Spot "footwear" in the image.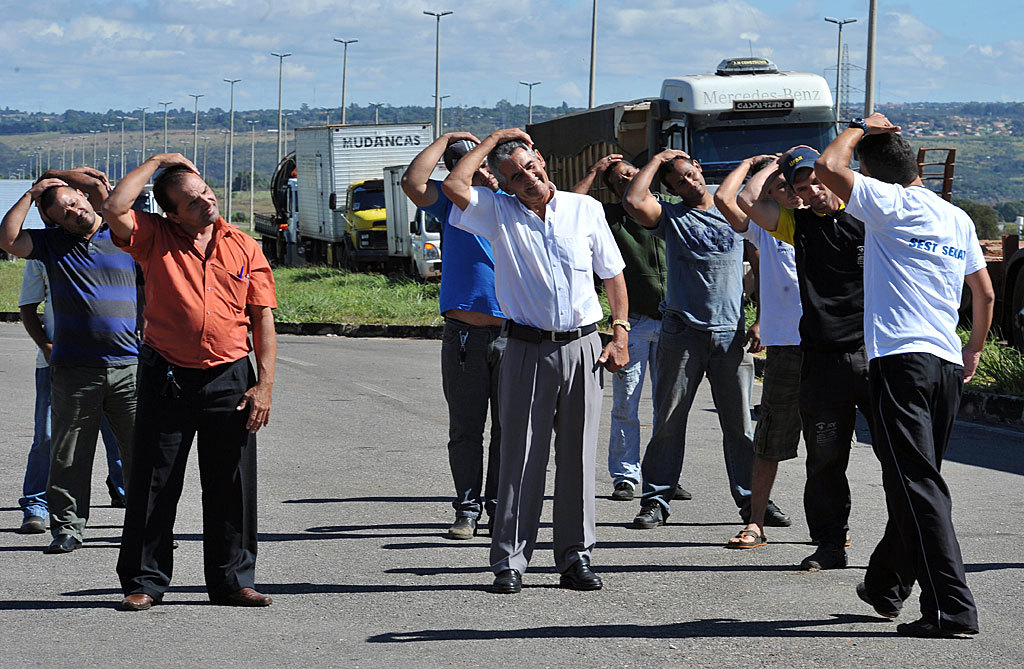
"footwear" found at x1=799 y1=551 x2=850 y2=566.
